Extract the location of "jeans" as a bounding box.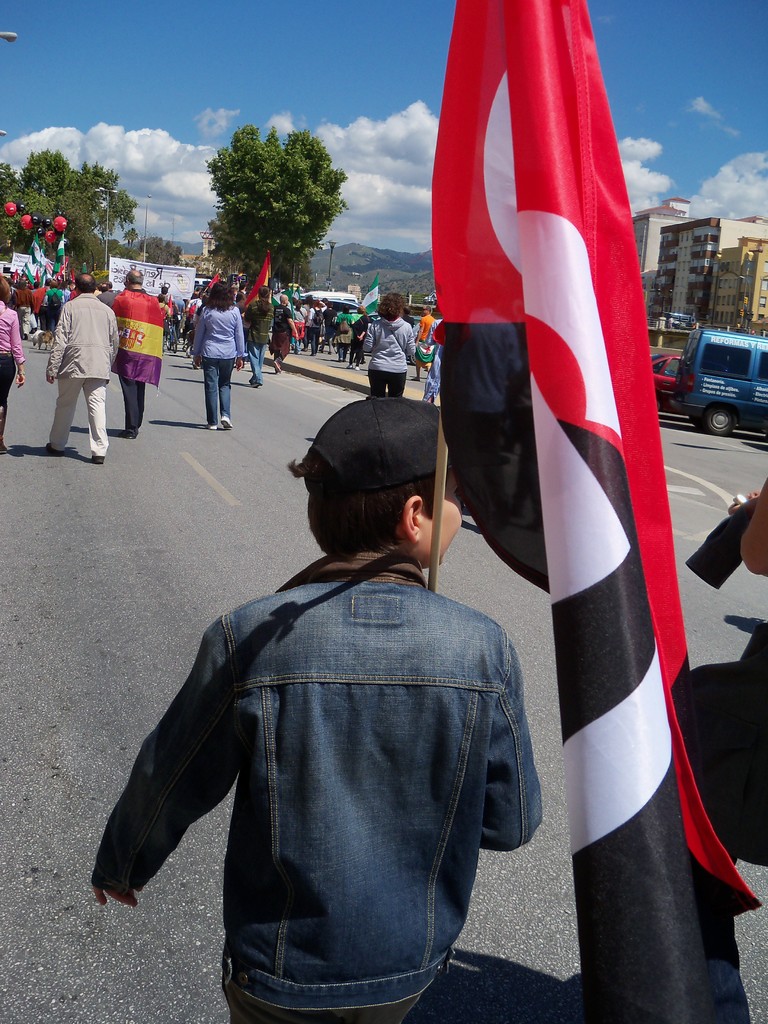
left=92, top=551, right=548, bottom=1014.
